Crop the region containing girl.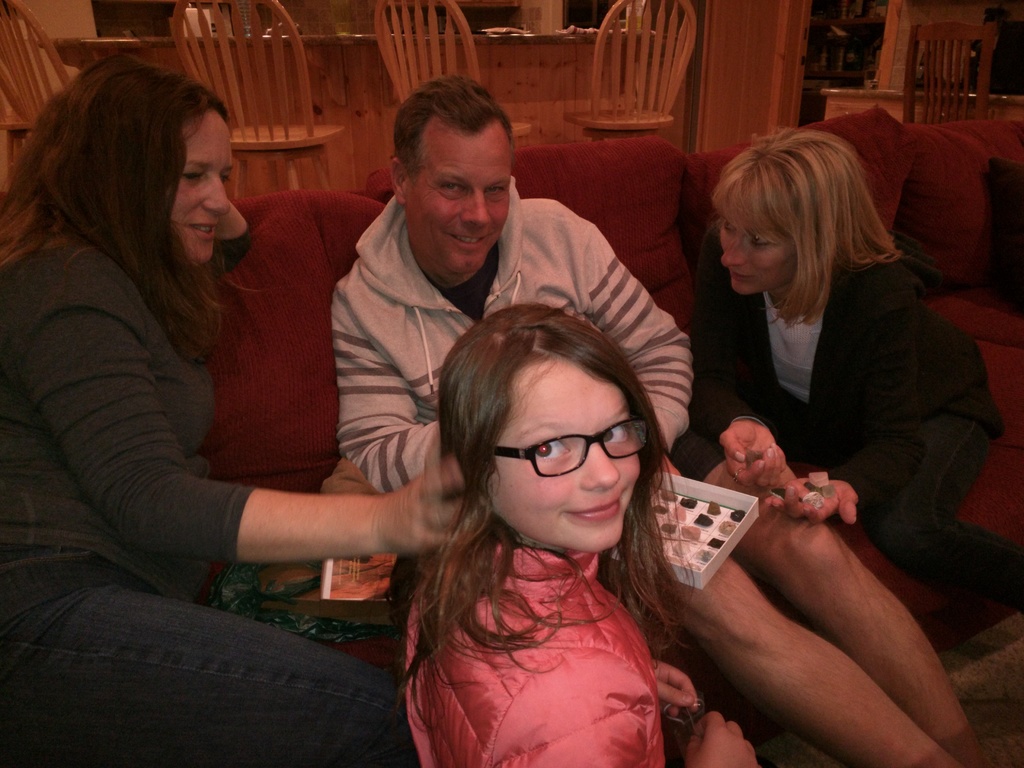
Crop region: [386,299,758,767].
